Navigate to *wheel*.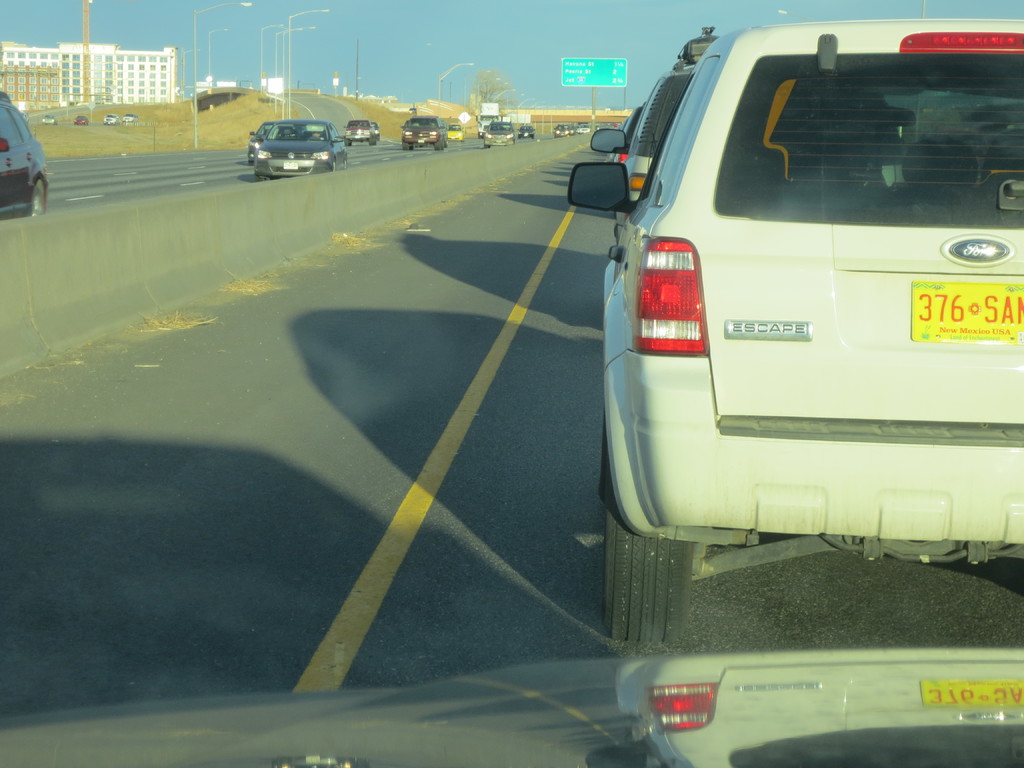
Navigation target: {"left": 28, "top": 177, "right": 45, "bottom": 216}.
